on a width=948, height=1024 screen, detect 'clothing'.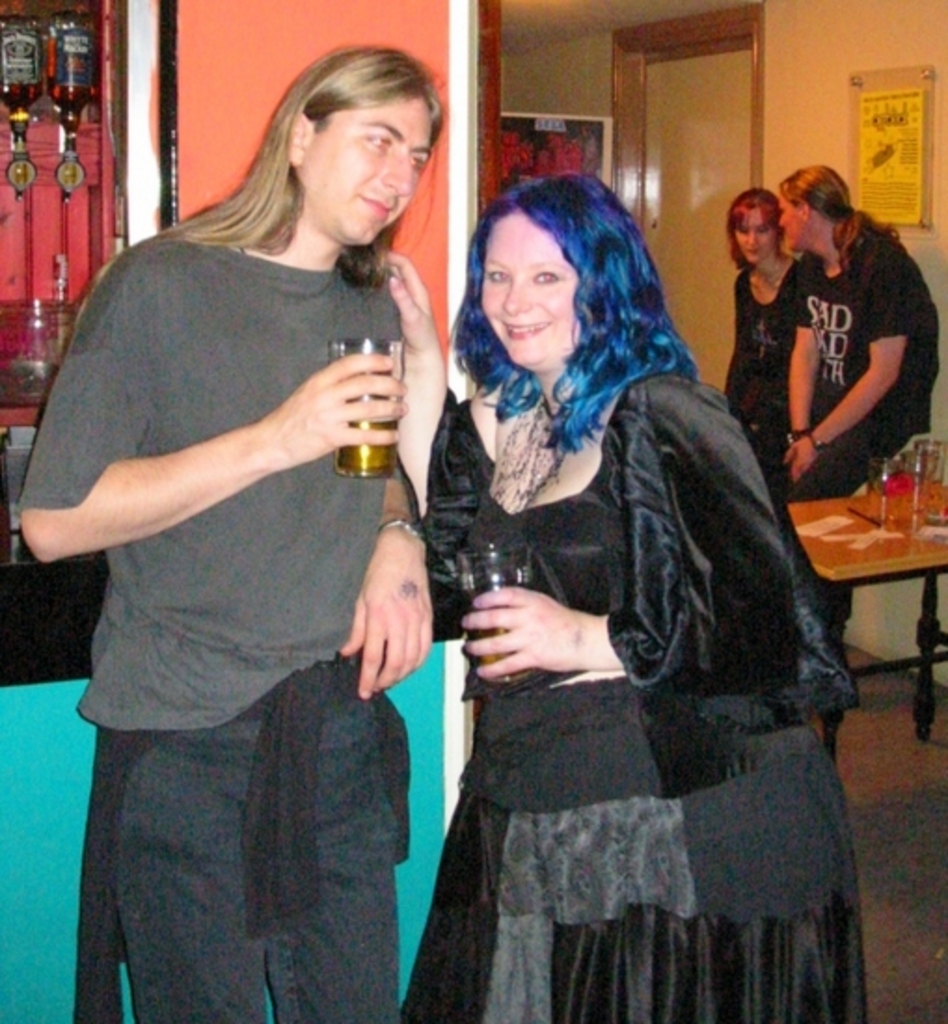
x1=15 y1=227 x2=408 y2=1022.
